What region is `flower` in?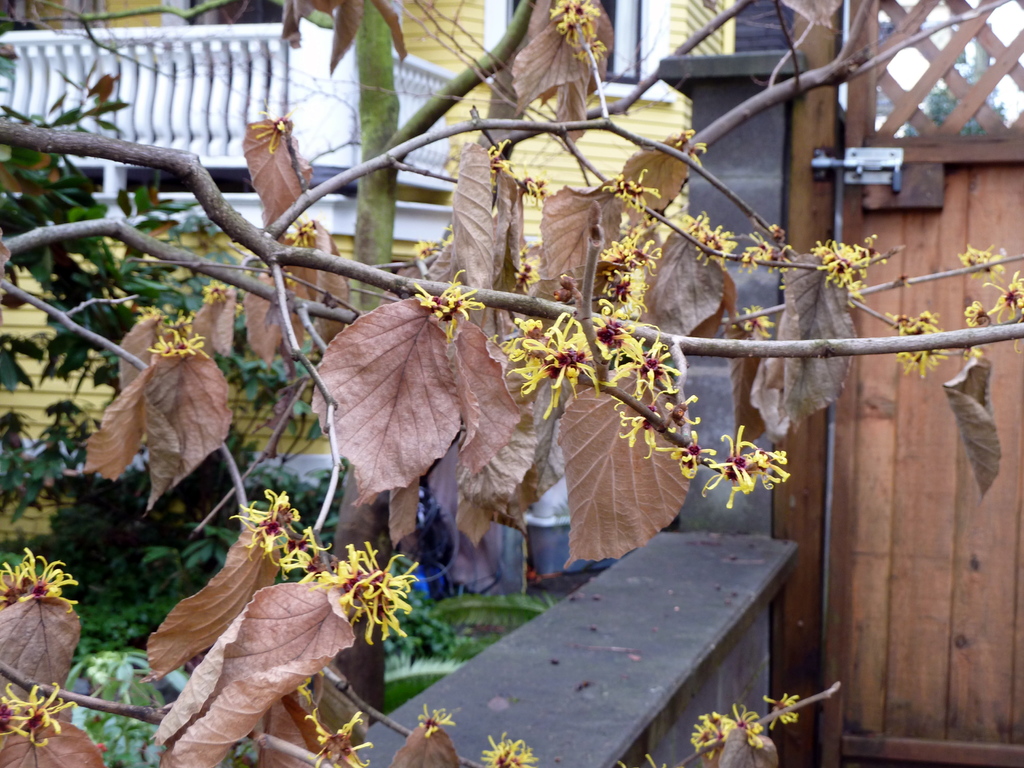
select_region(700, 422, 789, 511).
